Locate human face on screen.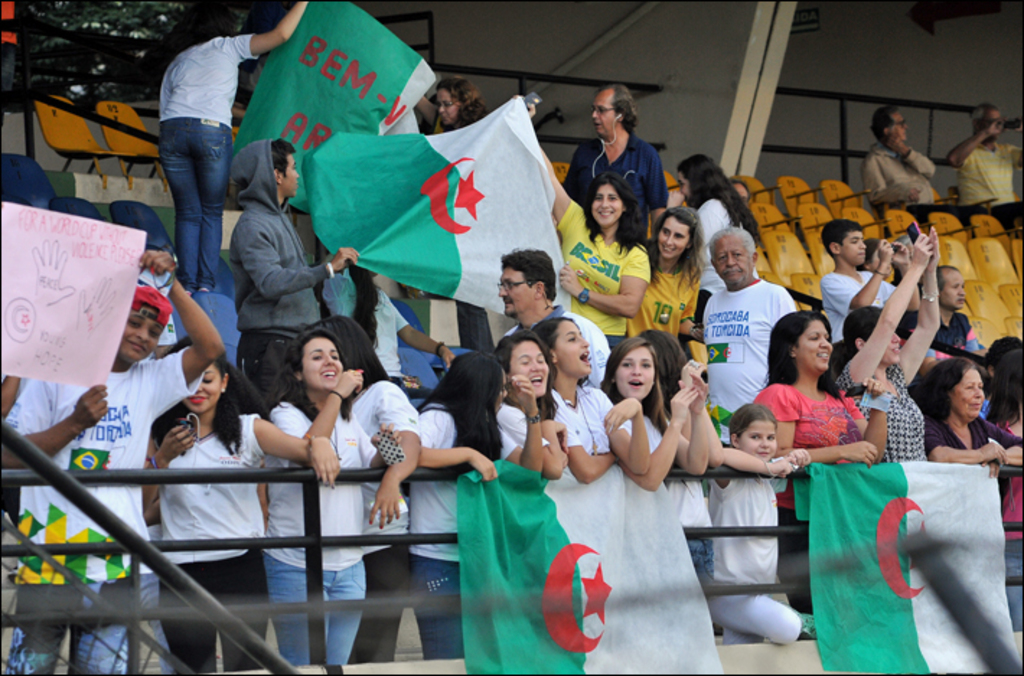
On screen at select_region(554, 321, 590, 379).
